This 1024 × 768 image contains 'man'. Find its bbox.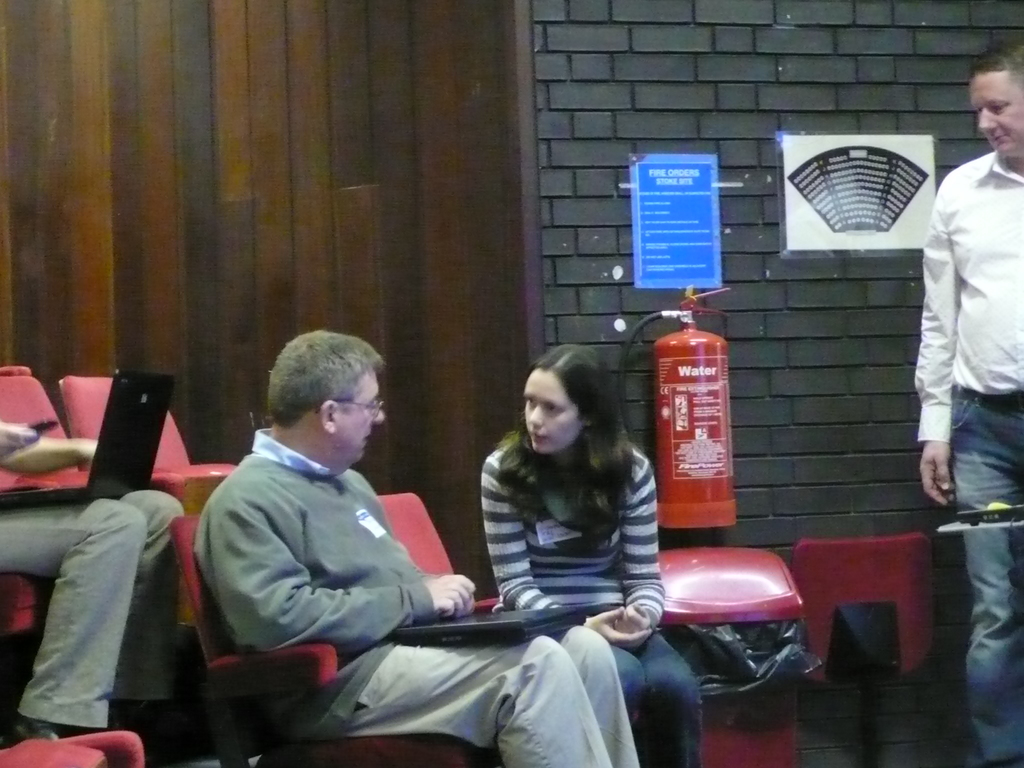
x1=0 y1=428 x2=255 y2=734.
